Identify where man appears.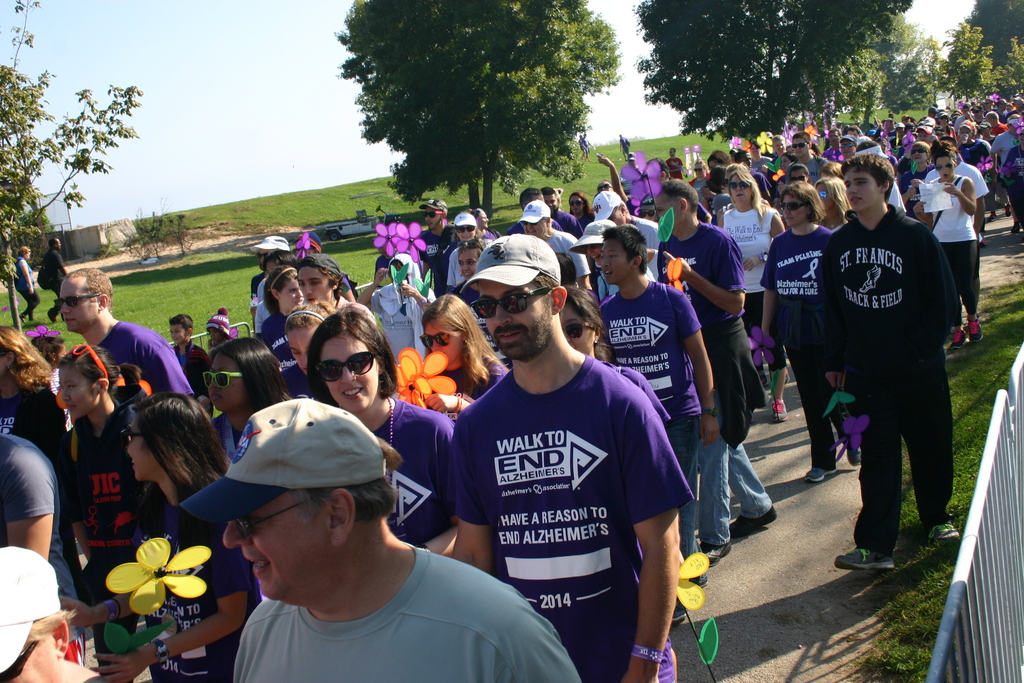
Appears at <bbox>950, 103, 977, 129</bbox>.
